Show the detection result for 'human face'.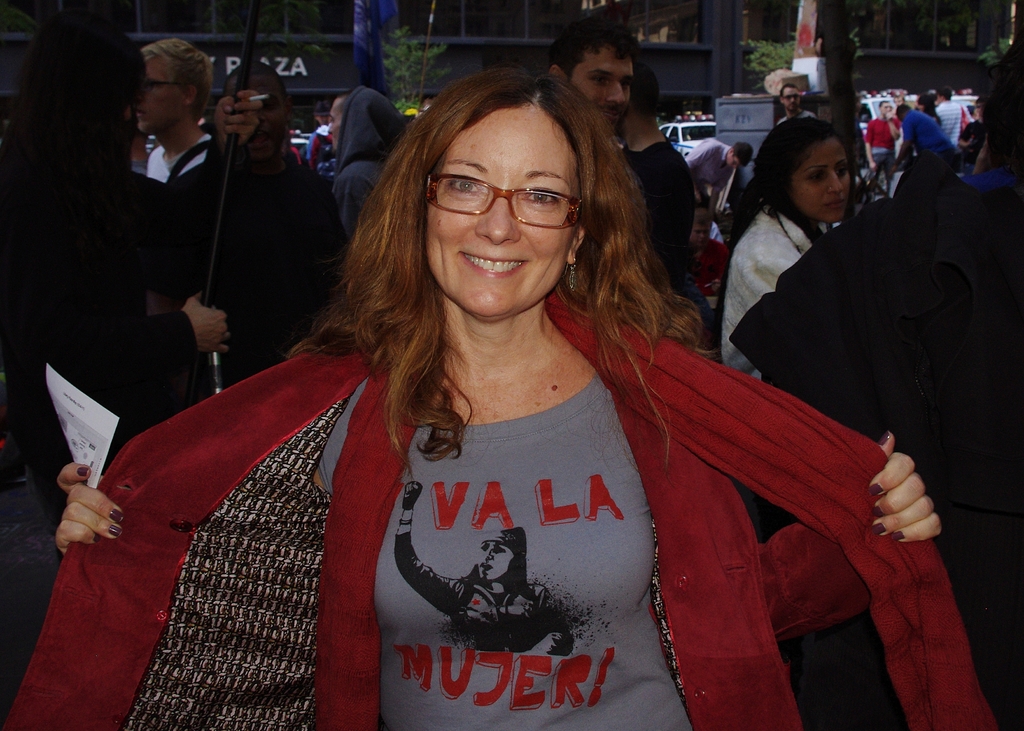
[225,79,289,163].
